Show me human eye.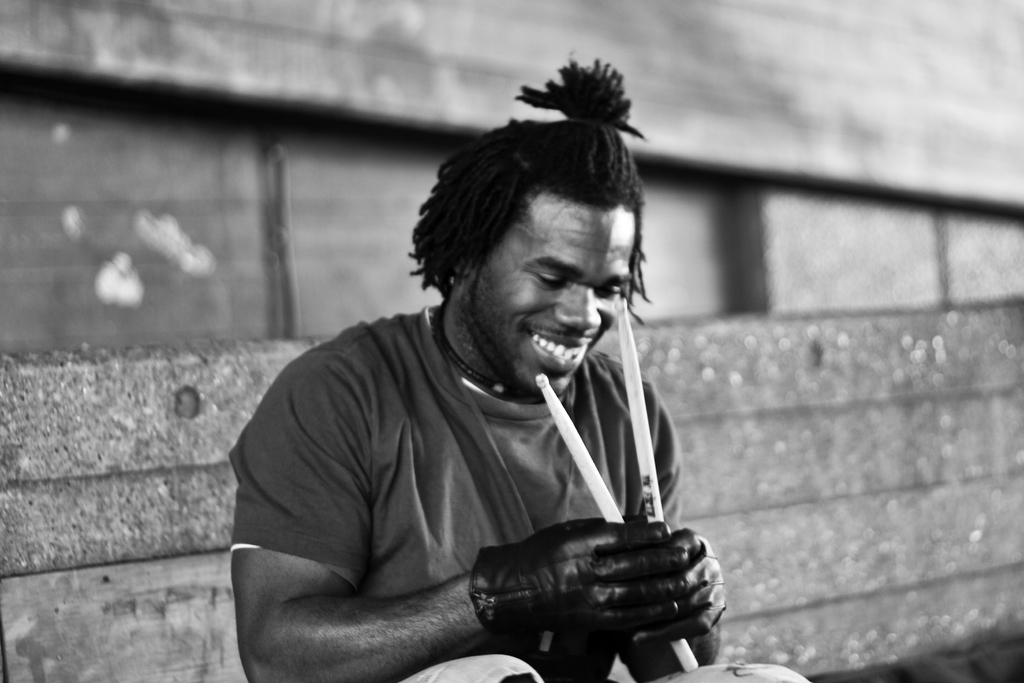
human eye is here: crop(595, 281, 628, 304).
